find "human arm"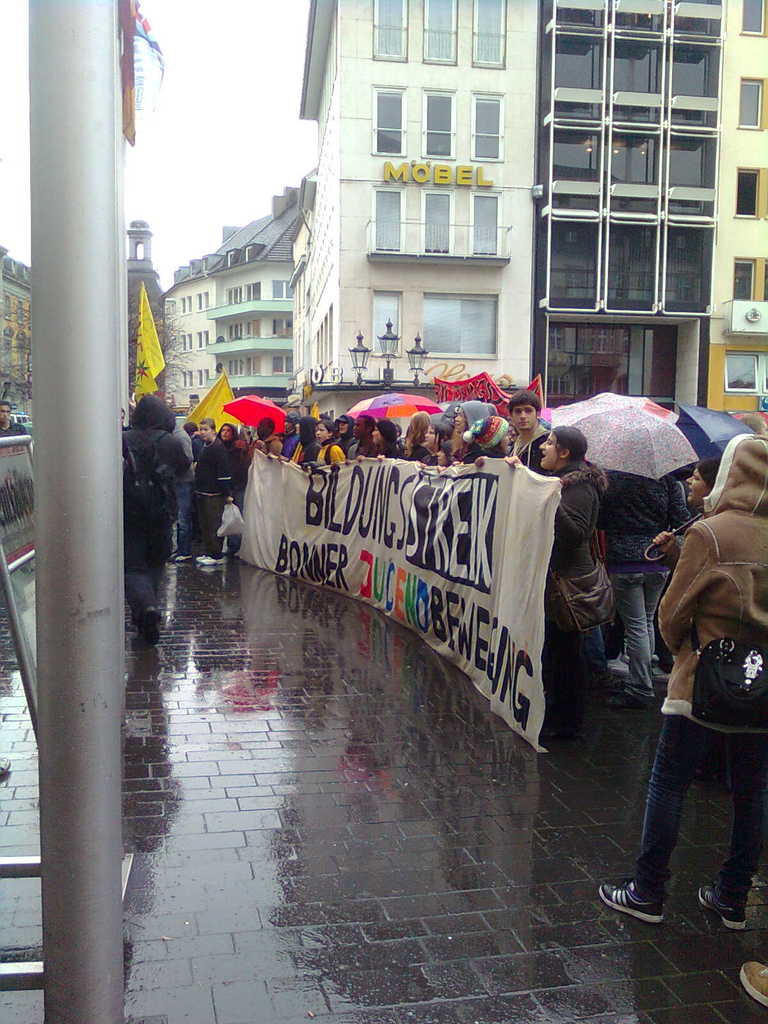
BBox(502, 450, 525, 464)
